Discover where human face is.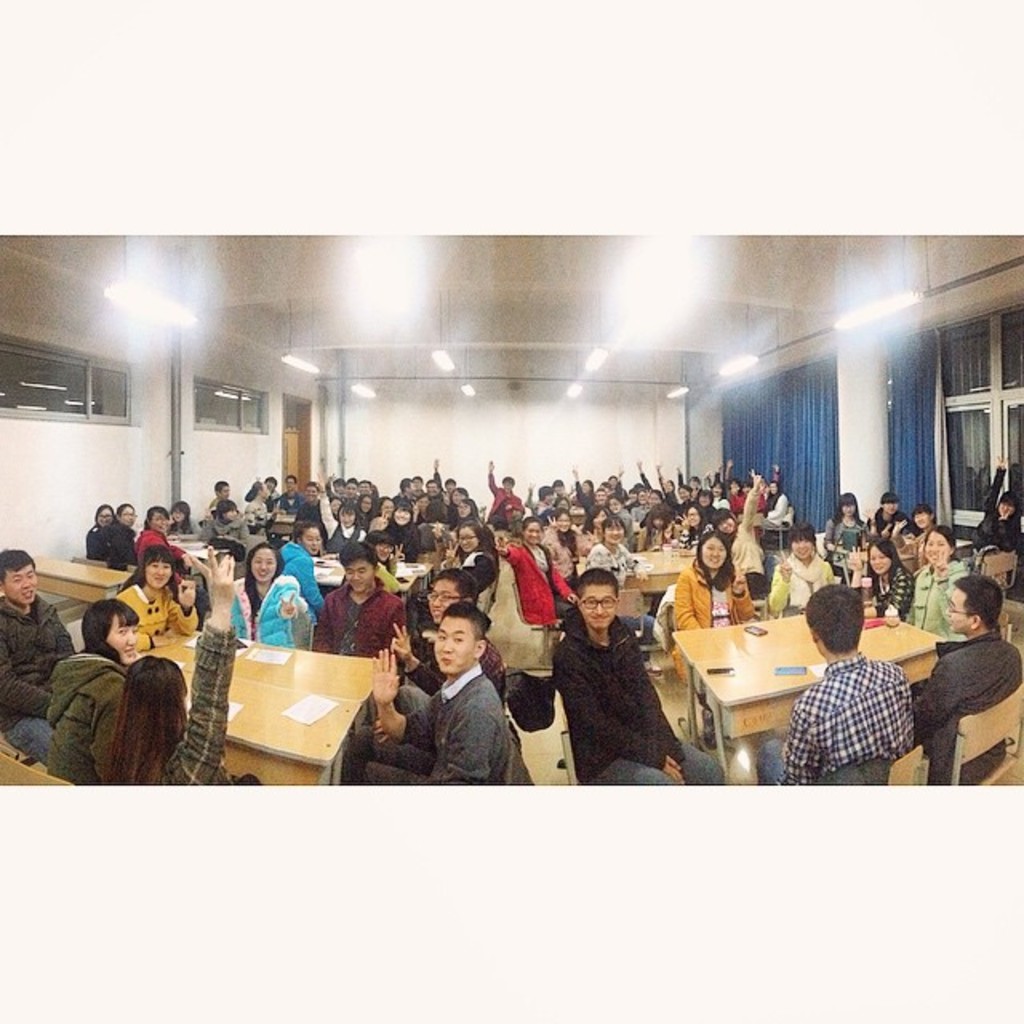
Discovered at l=592, t=485, r=608, b=502.
